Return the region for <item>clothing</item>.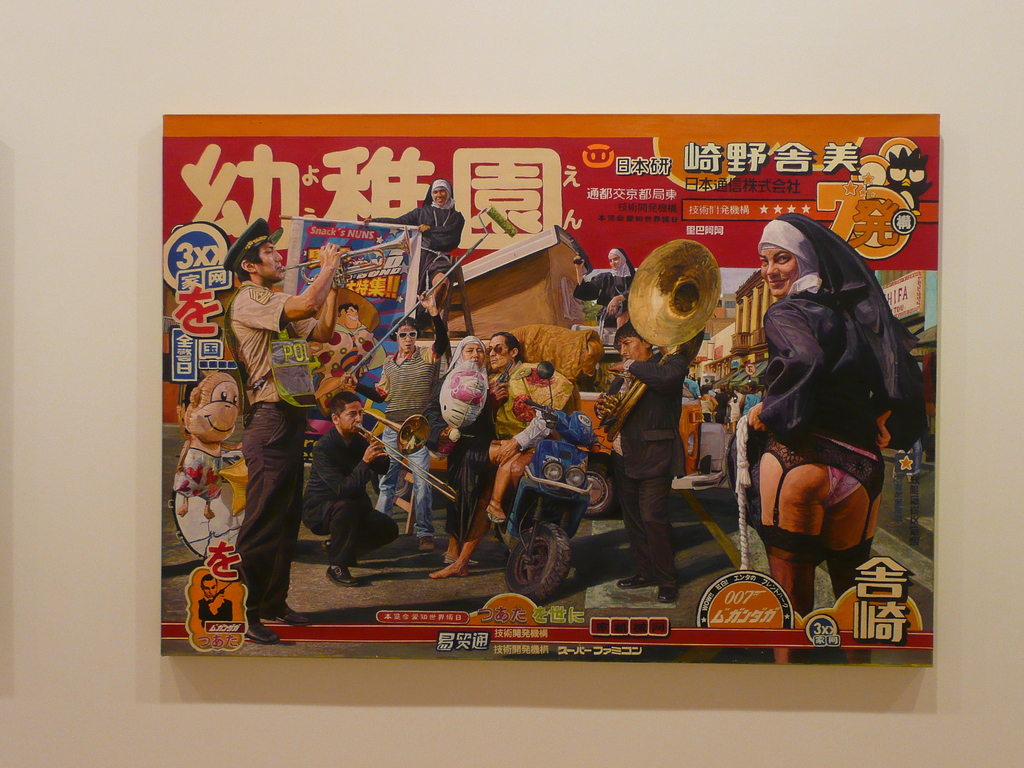
rect(297, 431, 397, 559).
